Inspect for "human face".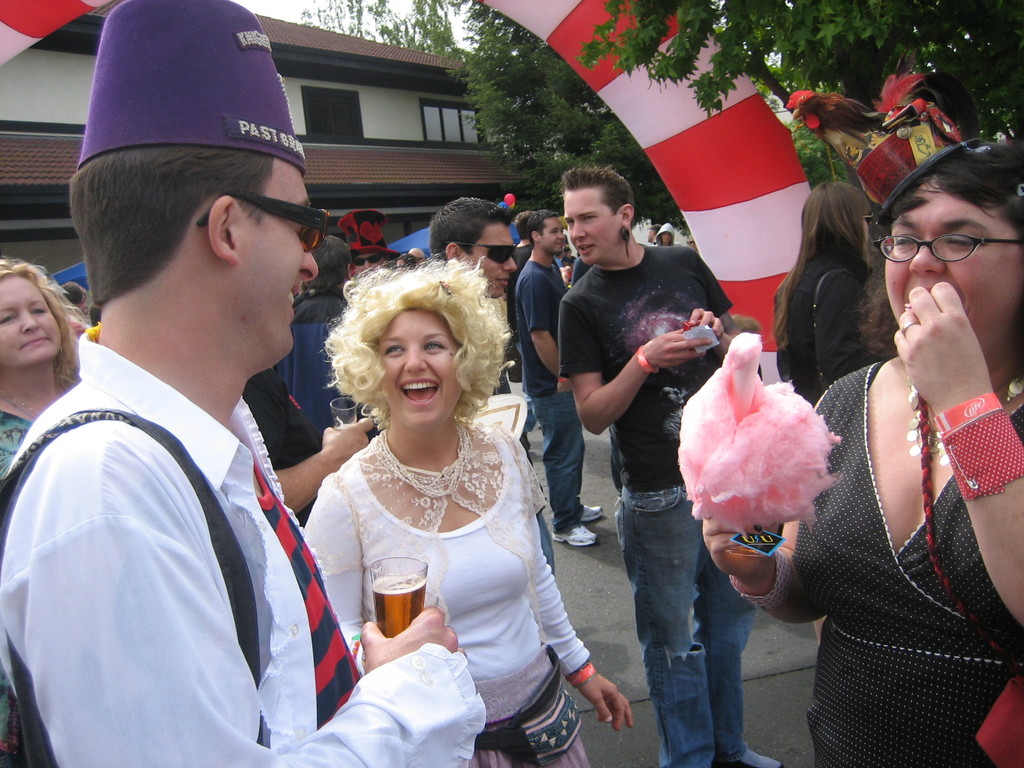
Inspection: {"x1": 567, "y1": 185, "x2": 623, "y2": 257}.
